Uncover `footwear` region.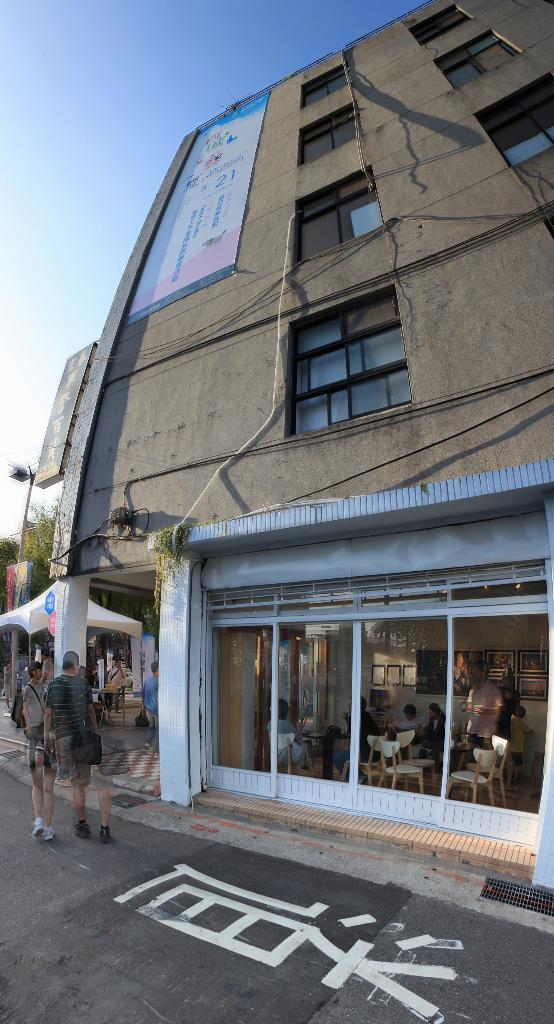
Uncovered: left=74, top=819, right=89, bottom=838.
